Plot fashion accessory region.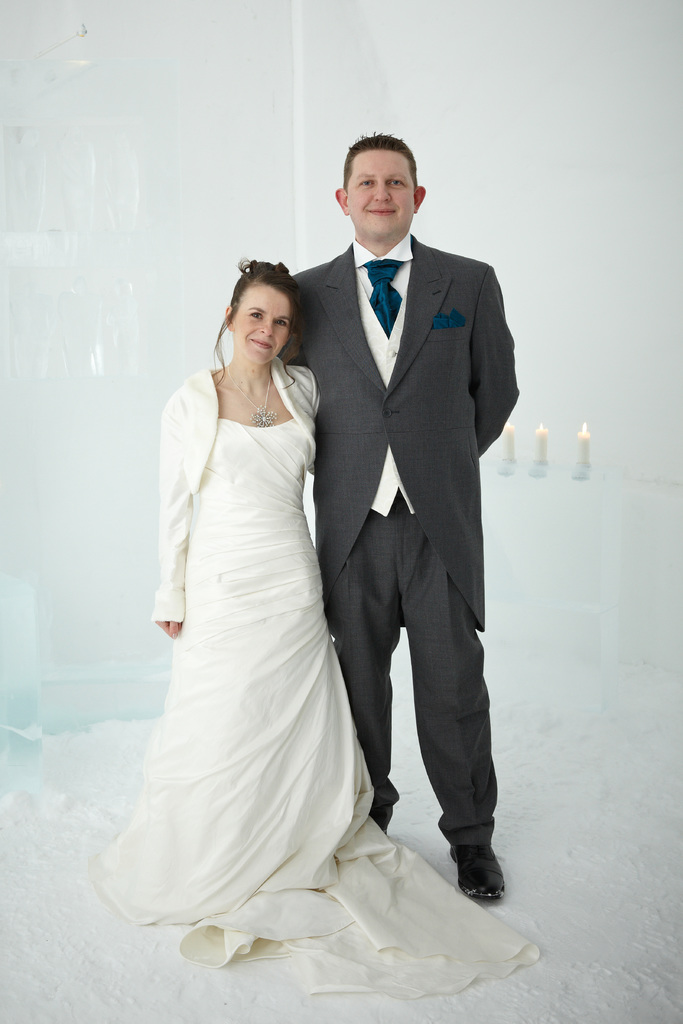
Plotted at detection(430, 304, 466, 326).
